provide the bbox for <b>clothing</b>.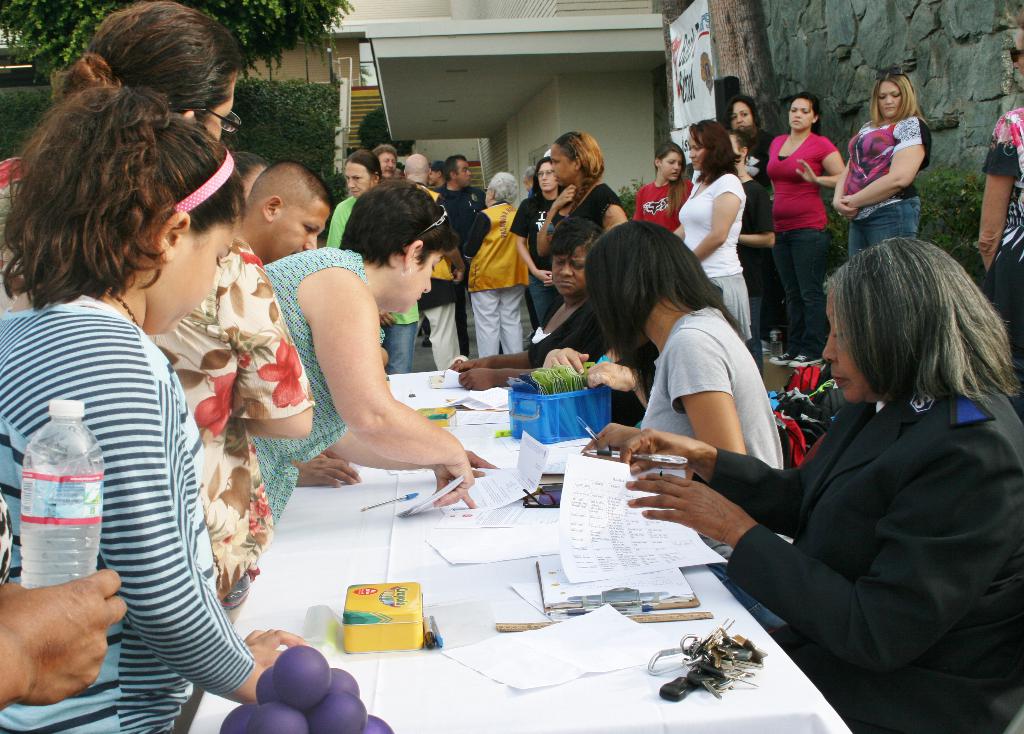
140 228 317 608.
